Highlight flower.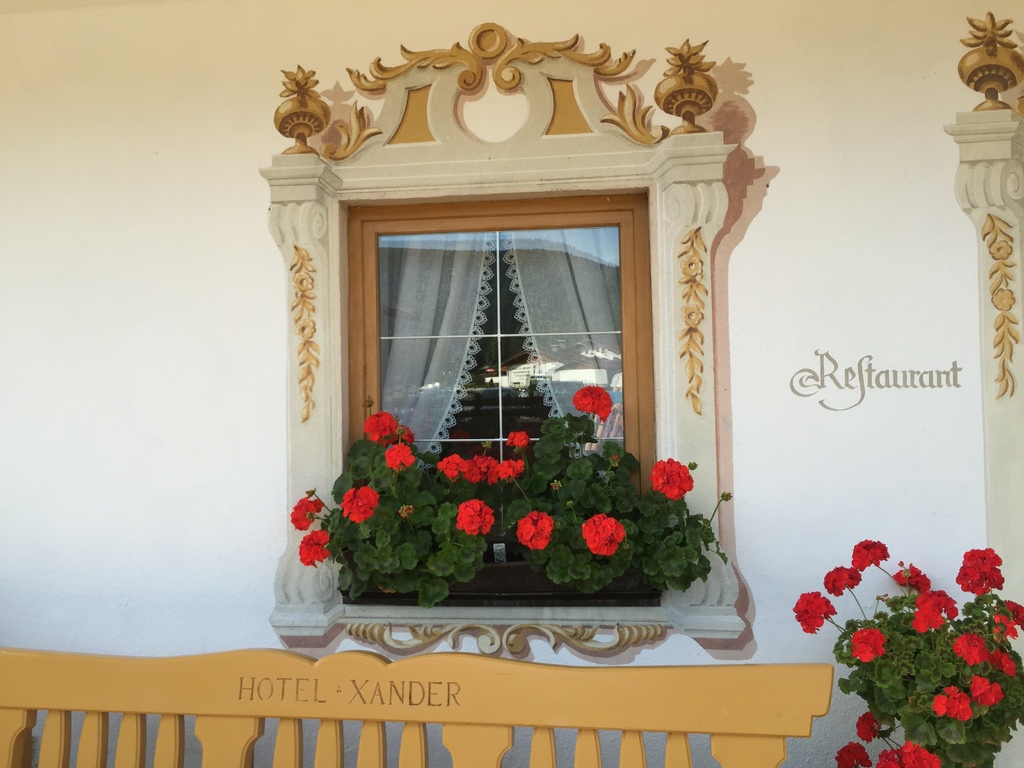
Highlighted region: [x1=876, y1=747, x2=903, y2=767].
